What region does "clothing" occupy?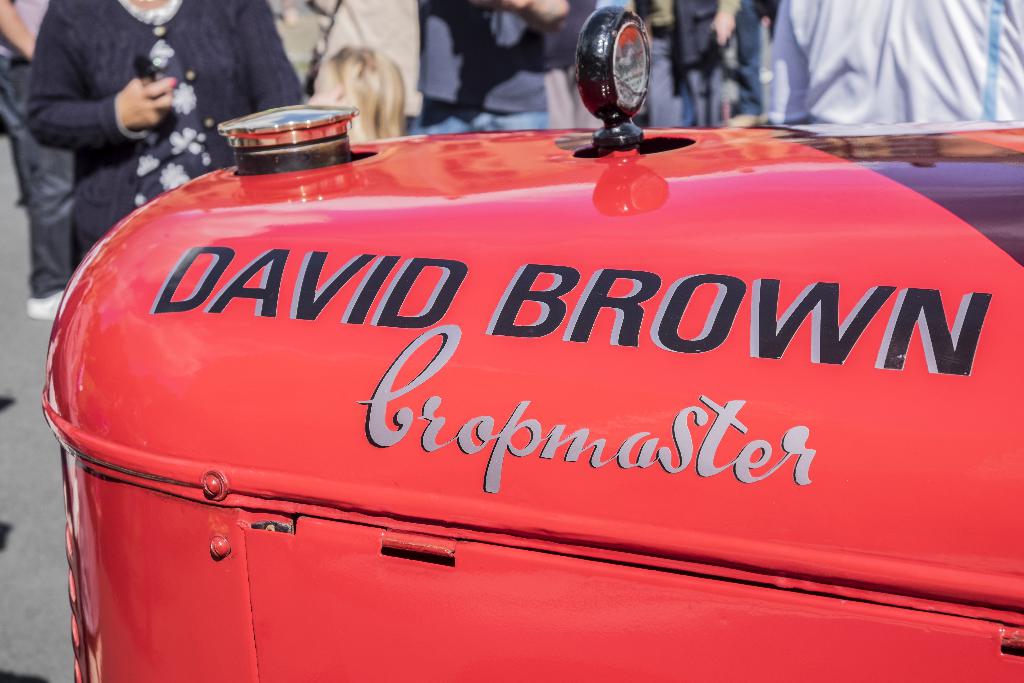
[27, 0, 312, 252].
